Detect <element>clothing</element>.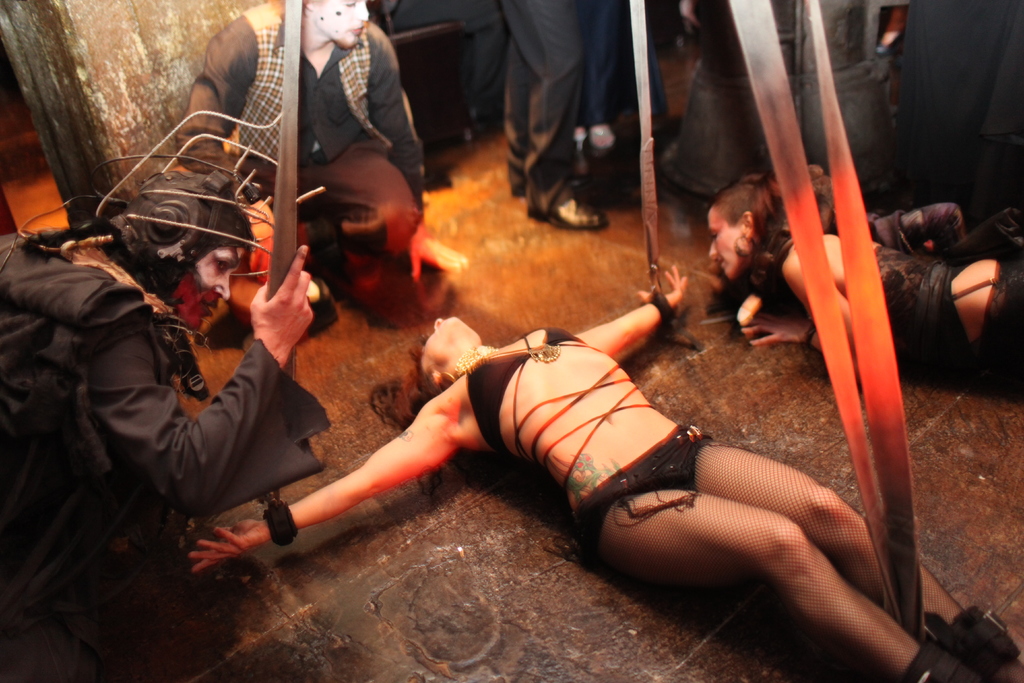
Detected at {"x1": 442, "y1": 317, "x2": 973, "y2": 677}.
